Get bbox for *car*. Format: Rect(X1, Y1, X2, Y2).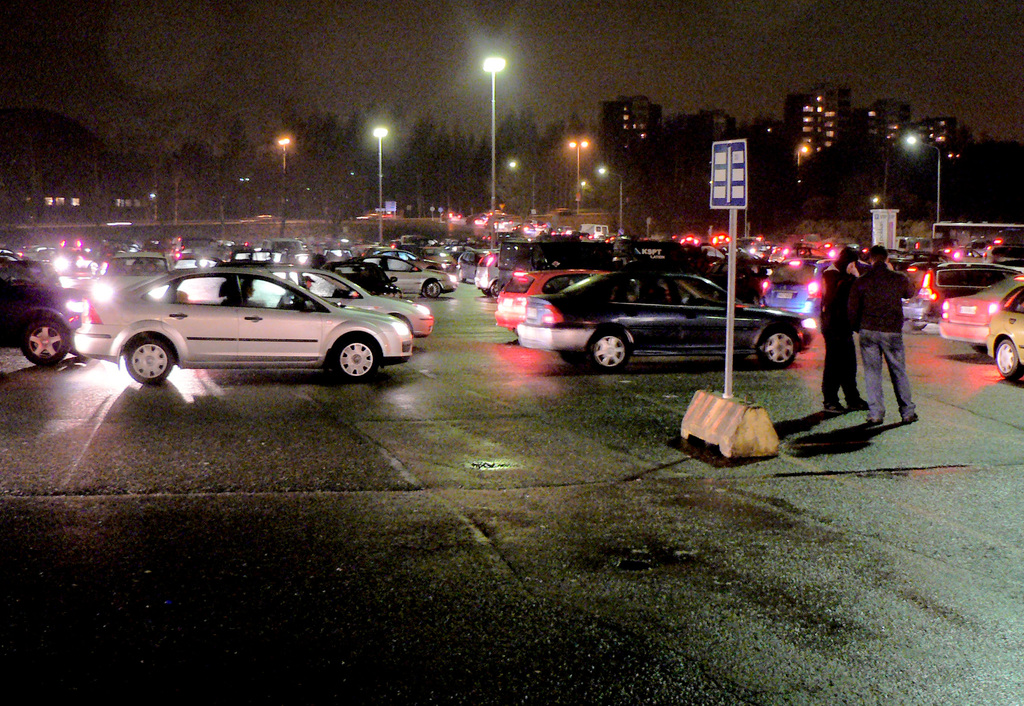
Rect(446, 246, 482, 289).
